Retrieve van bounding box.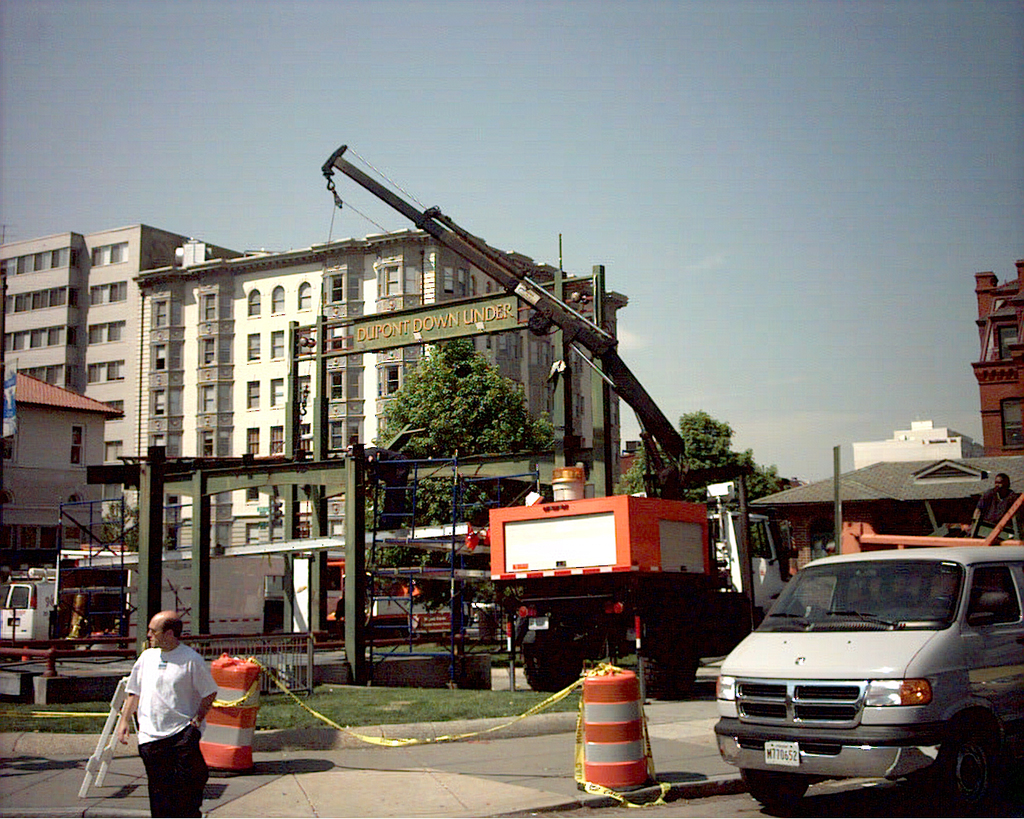
Bounding box: <box>711,542,1023,812</box>.
